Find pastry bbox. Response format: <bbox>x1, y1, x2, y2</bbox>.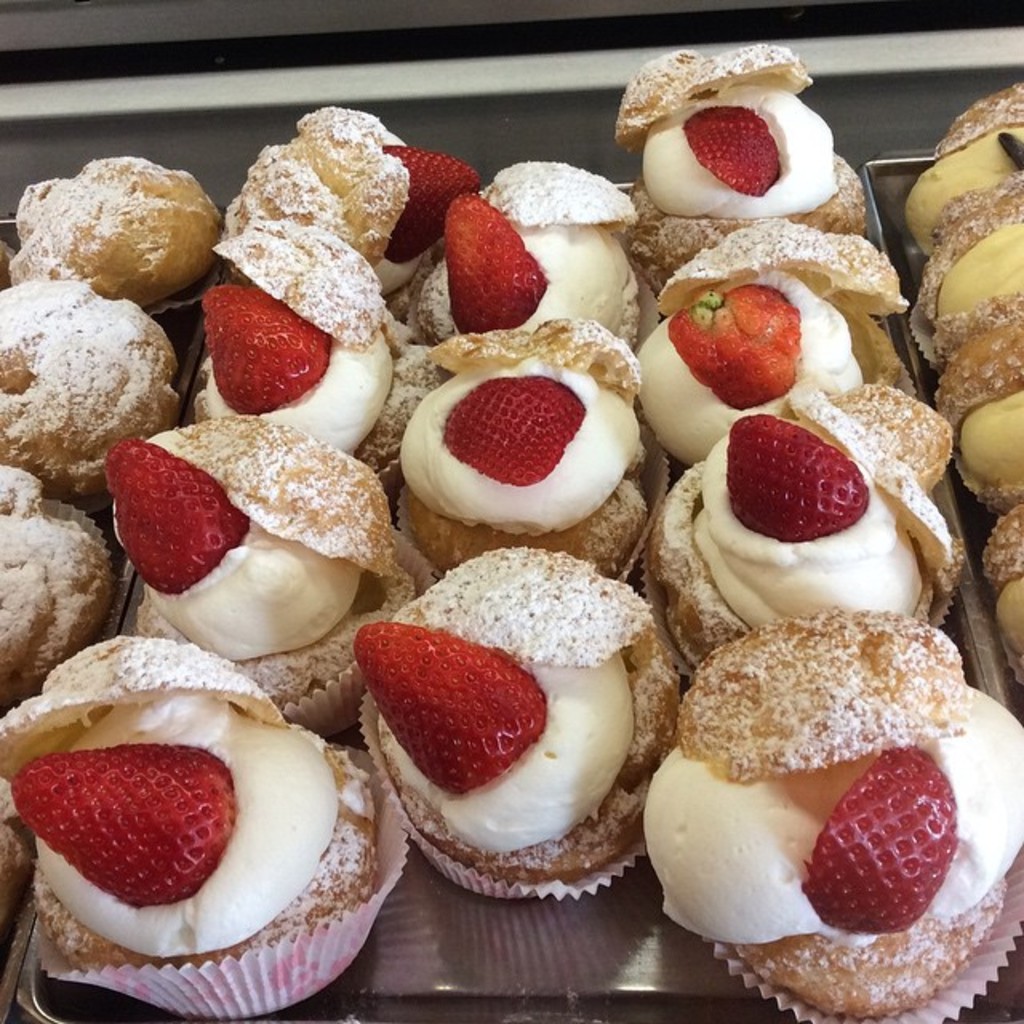
<bbox>0, 283, 179, 510</bbox>.
